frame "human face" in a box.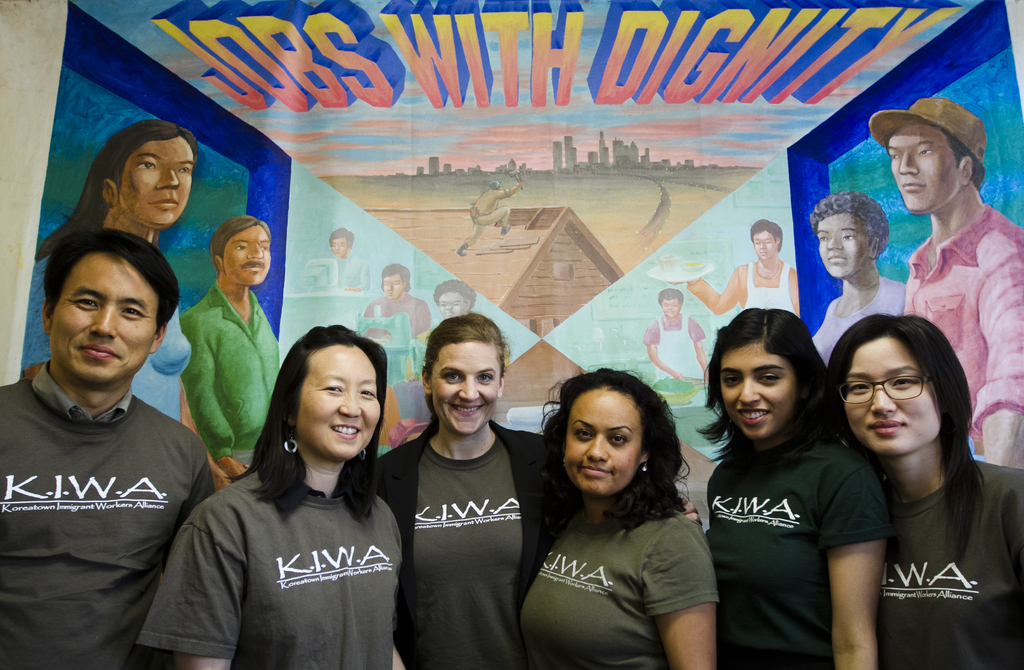
{"x1": 49, "y1": 253, "x2": 159, "y2": 376}.
